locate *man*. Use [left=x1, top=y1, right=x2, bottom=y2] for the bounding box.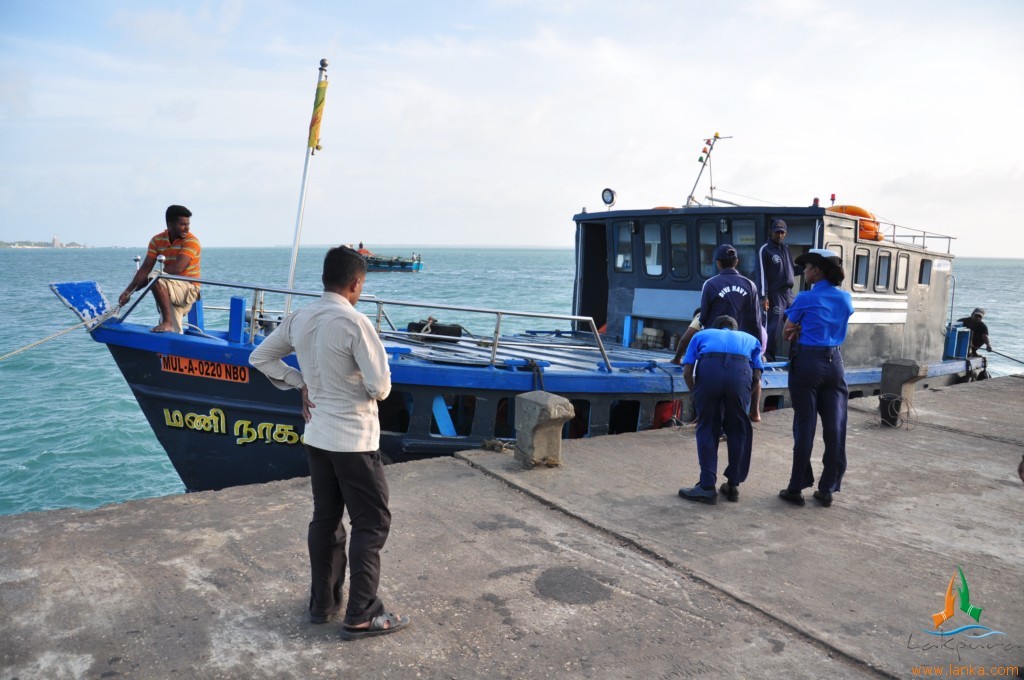
[left=955, top=303, right=999, bottom=359].
